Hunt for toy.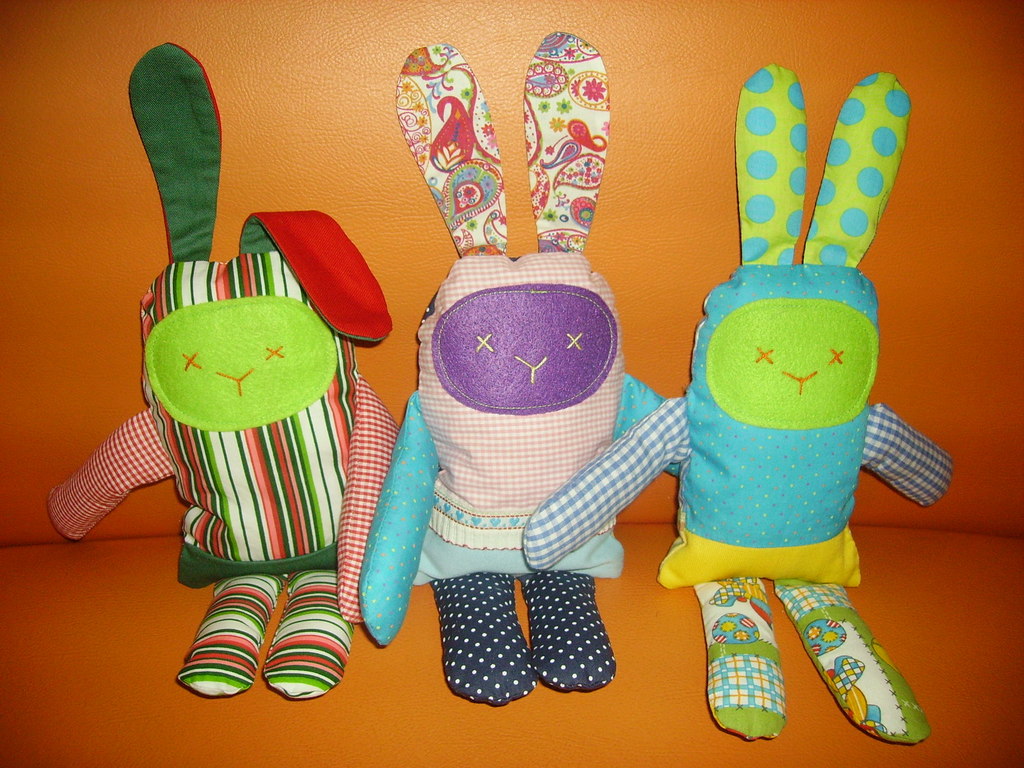
Hunted down at <region>47, 27, 396, 696</region>.
